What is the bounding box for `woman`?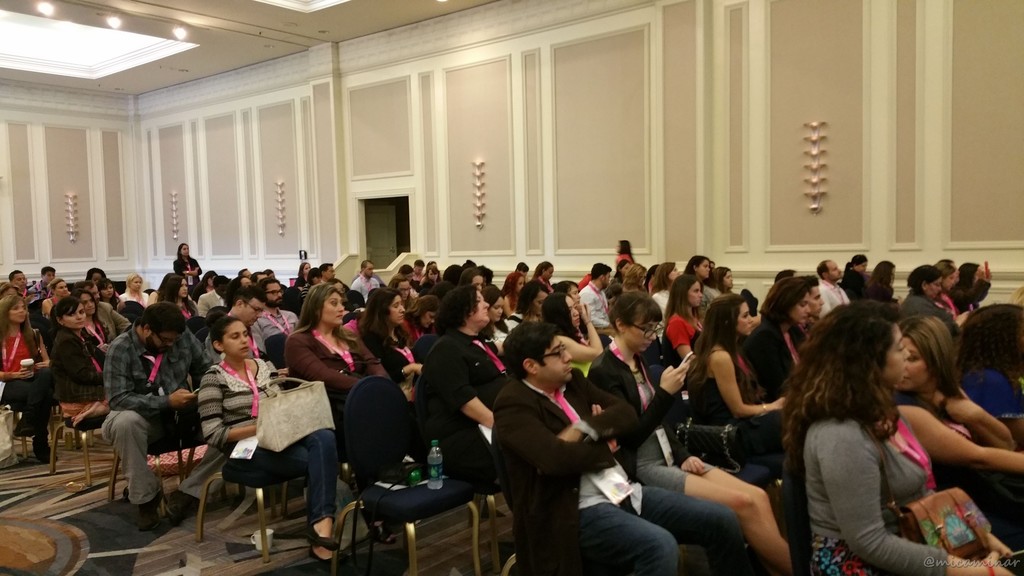
(388, 272, 412, 300).
